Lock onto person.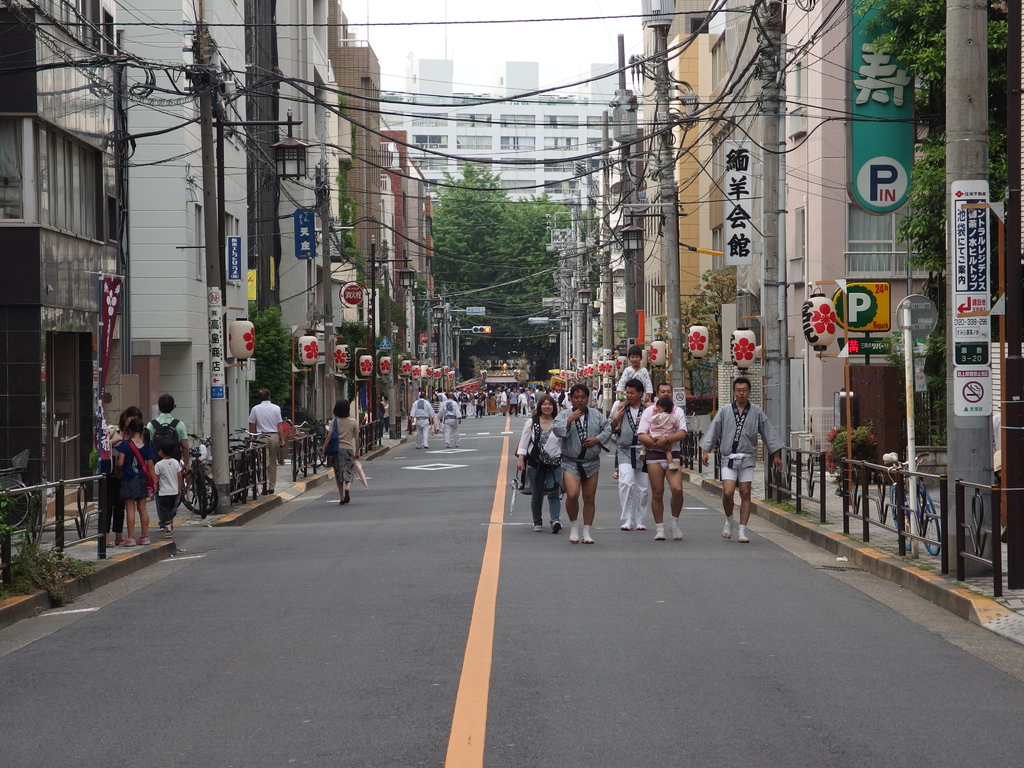
Locked: rect(319, 403, 366, 506).
